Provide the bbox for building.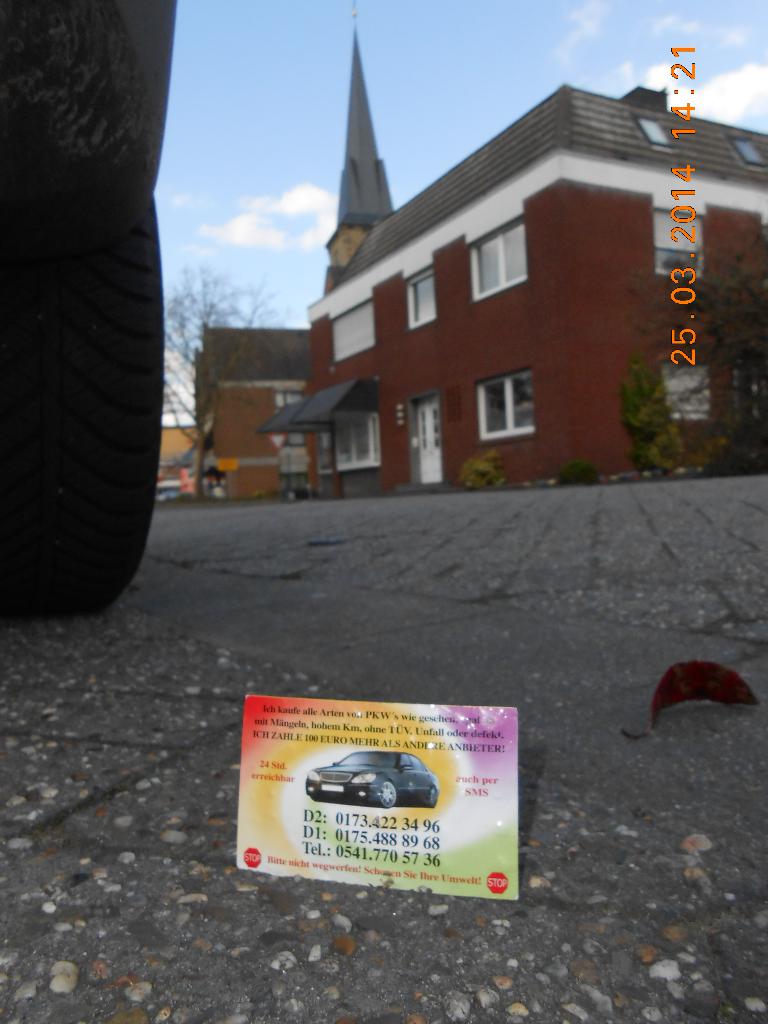
{"x1": 193, "y1": 321, "x2": 312, "y2": 500}.
